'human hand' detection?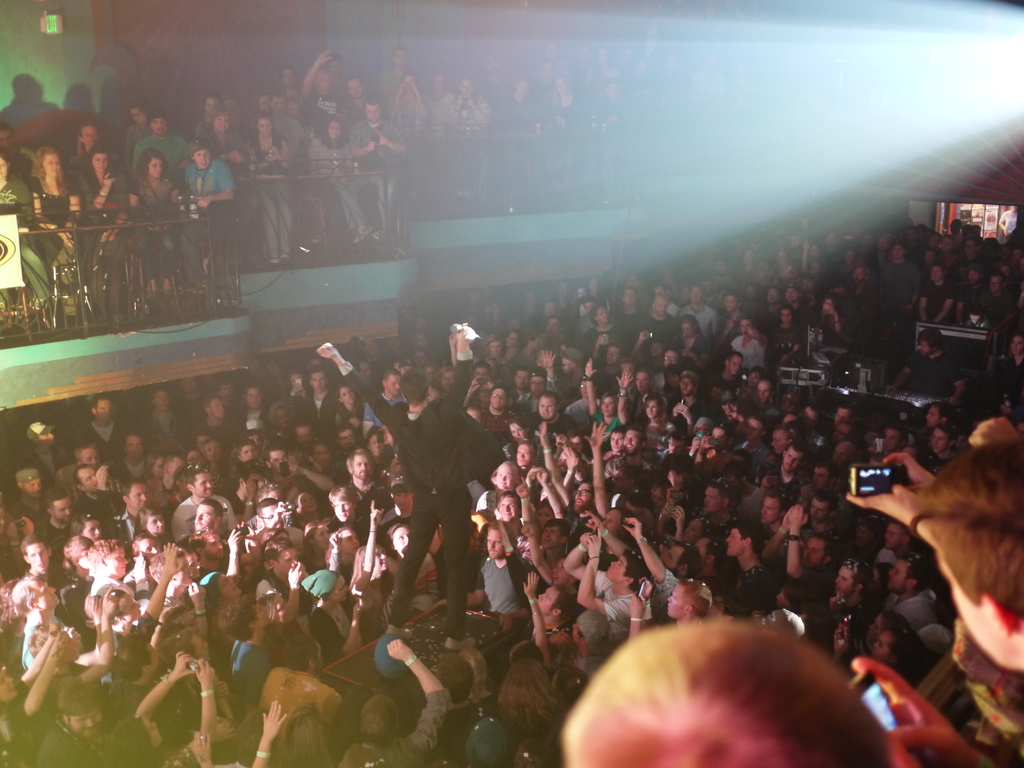
detection(519, 552, 535, 566)
